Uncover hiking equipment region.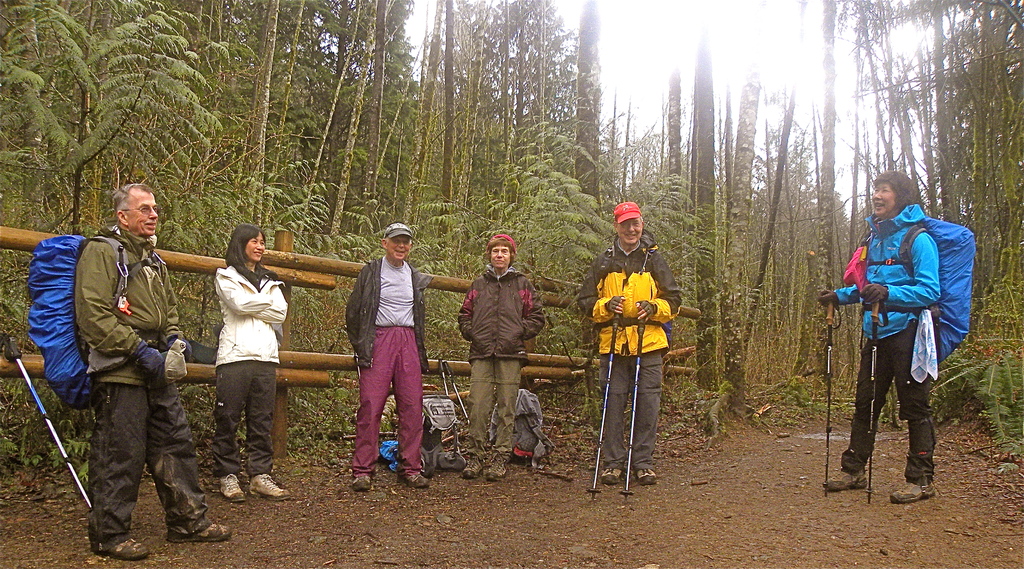
Uncovered: x1=403 y1=384 x2=467 y2=479.
